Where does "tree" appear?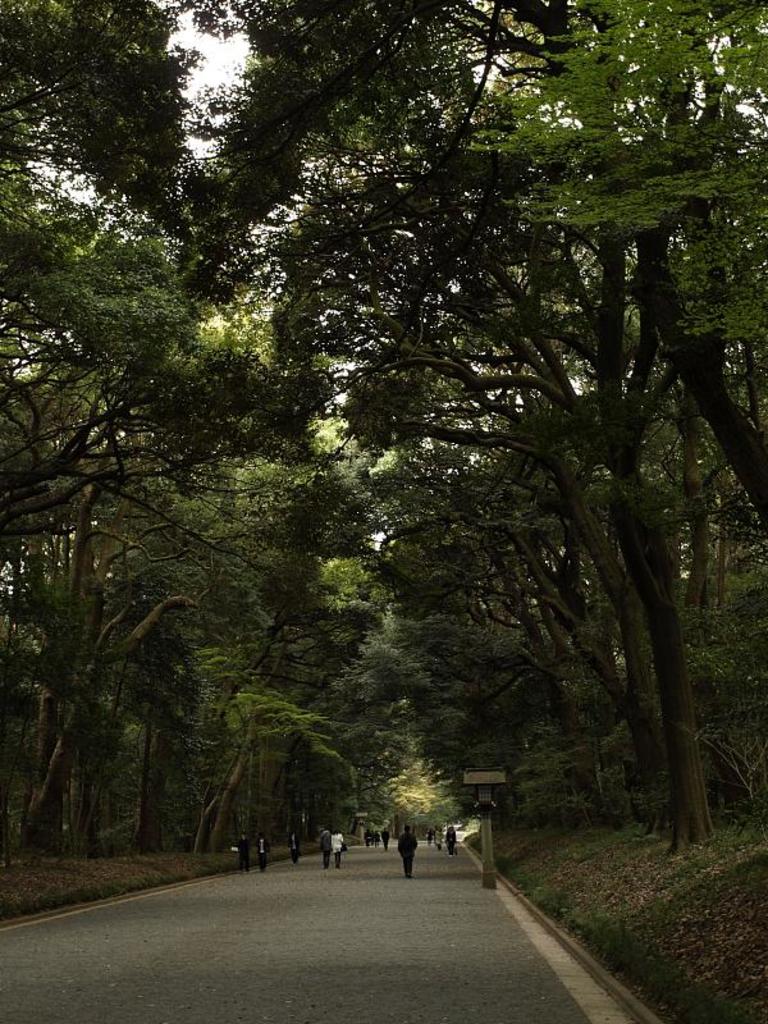
Appears at locate(361, 202, 716, 777).
